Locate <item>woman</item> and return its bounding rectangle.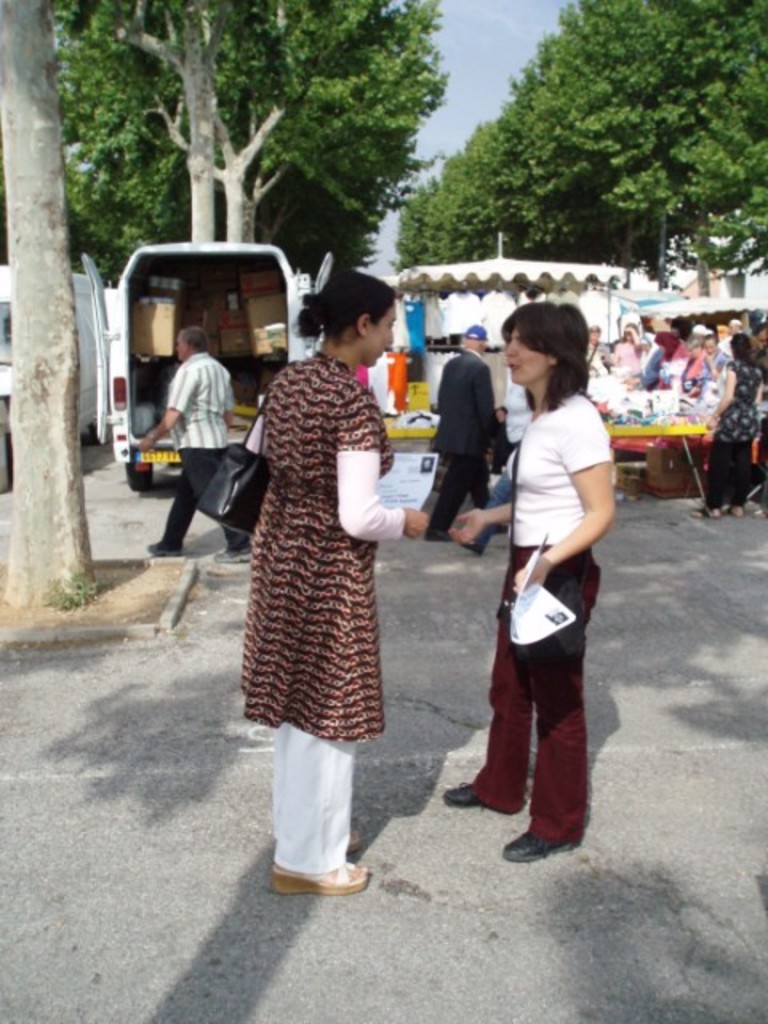
226,275,403,856.
